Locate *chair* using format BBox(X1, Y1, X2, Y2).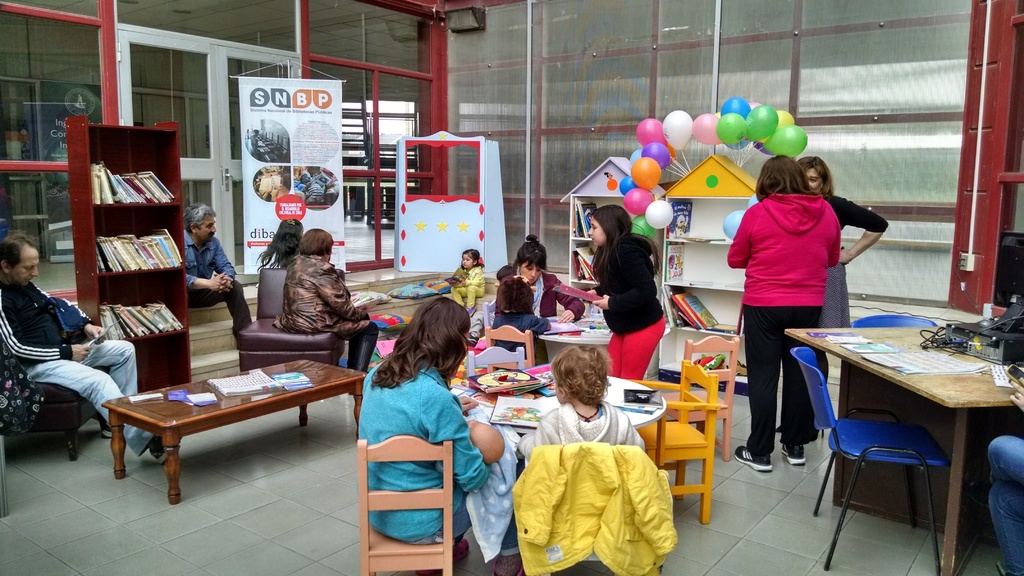
BBox(235, 266, 351, 370).
